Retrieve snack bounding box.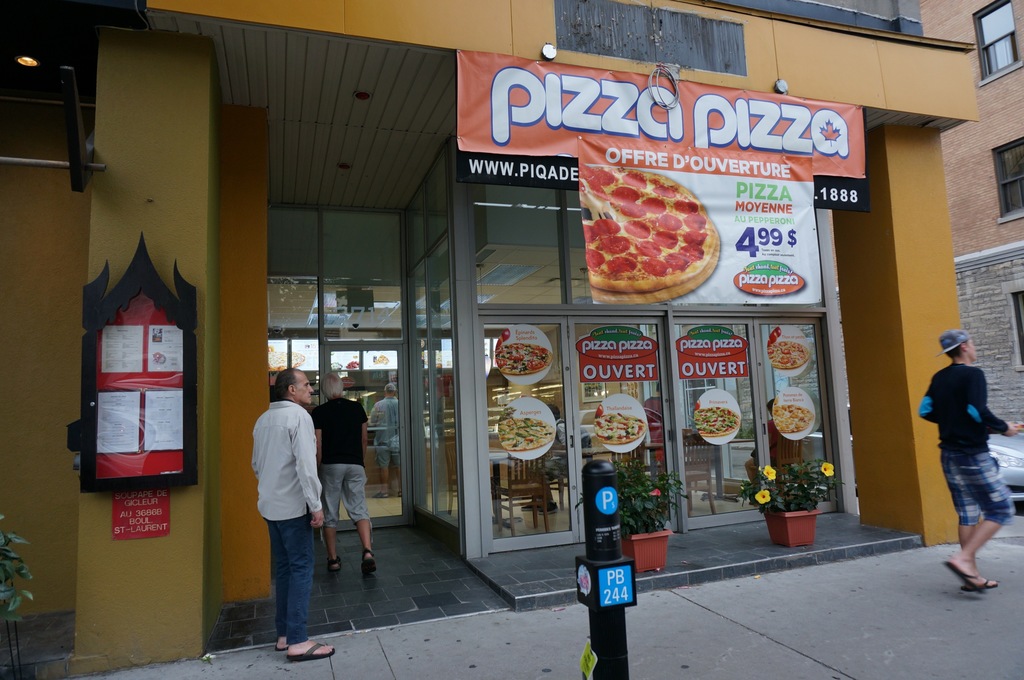
Bounding box: [497, 418, 557, 449].
